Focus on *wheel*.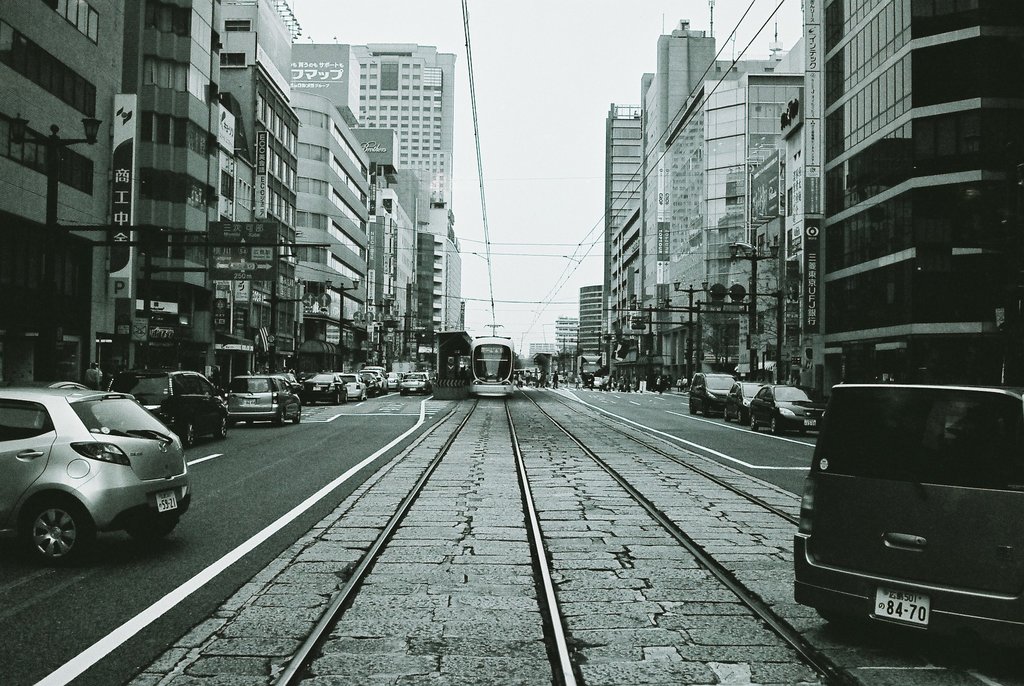
Focused at (216,416,230,439).
